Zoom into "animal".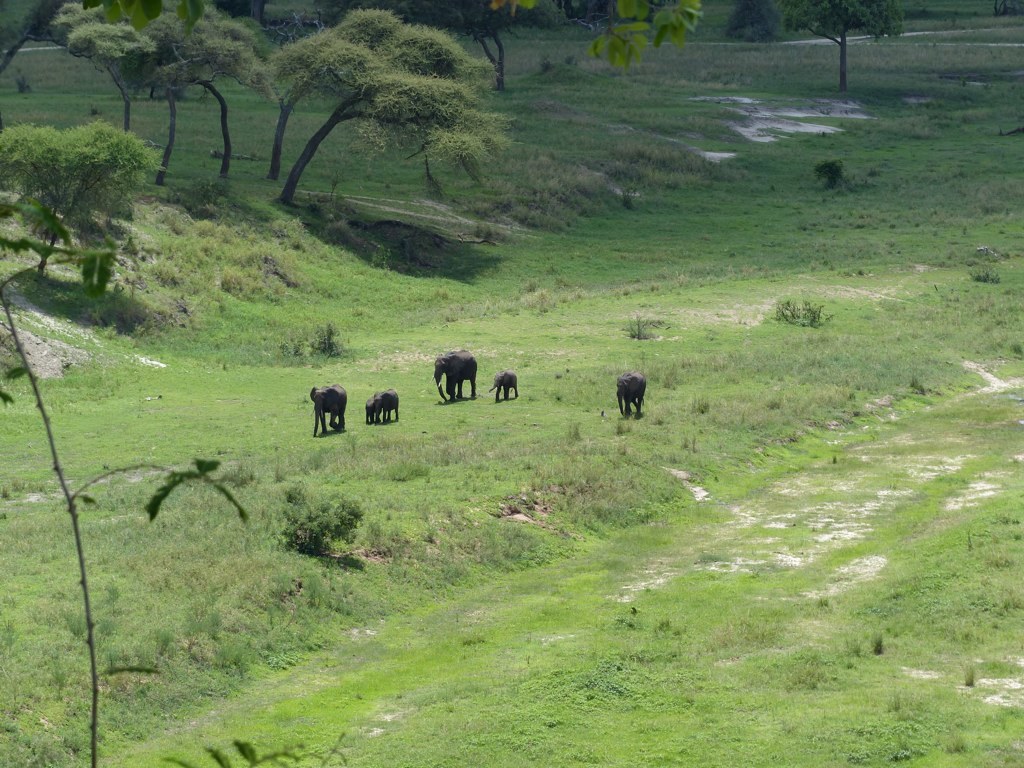
Zoom target: crop(484, 364, 523, 408).
